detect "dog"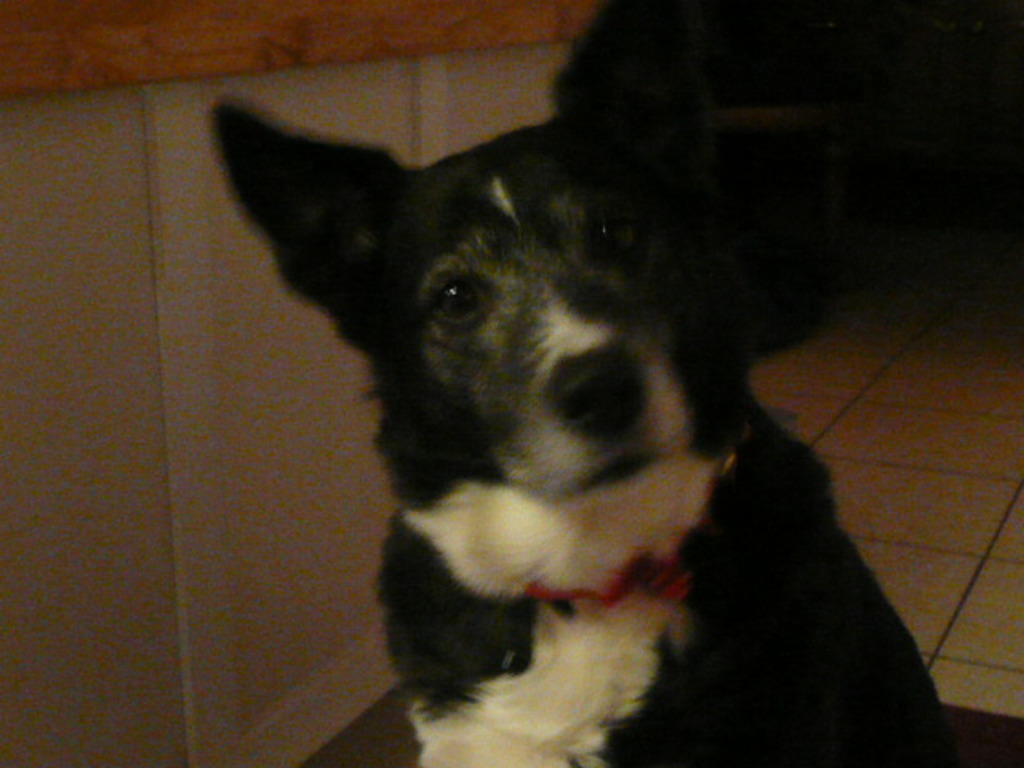
213:0:958:766
